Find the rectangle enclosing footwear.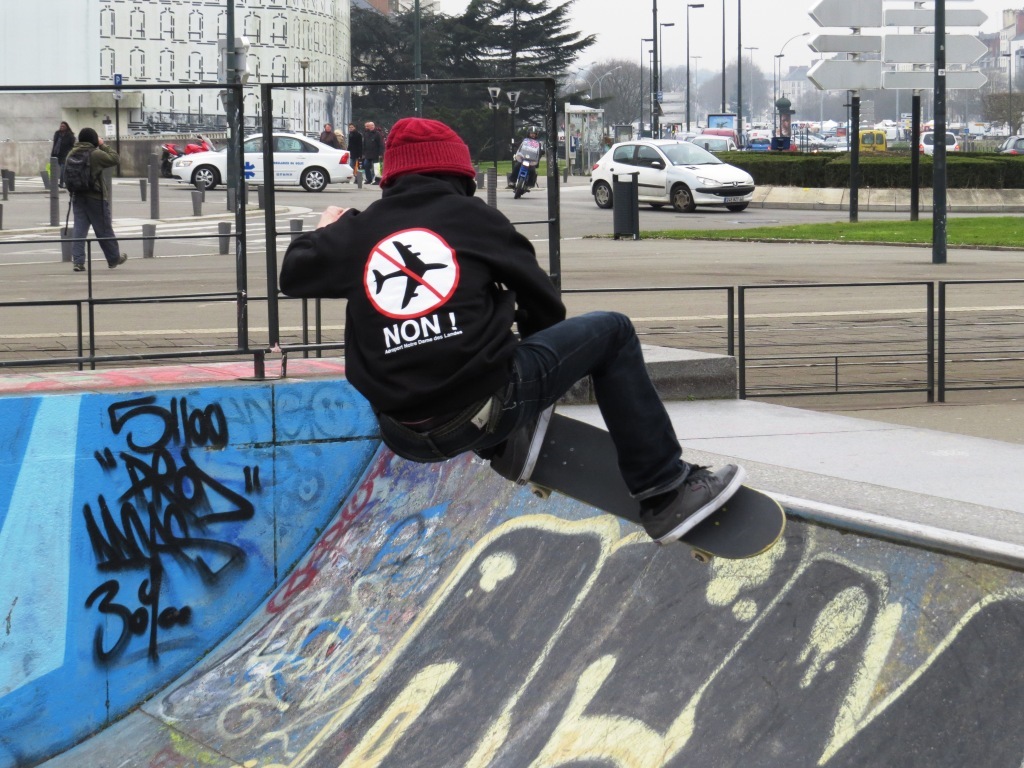
107,254,123,264.
